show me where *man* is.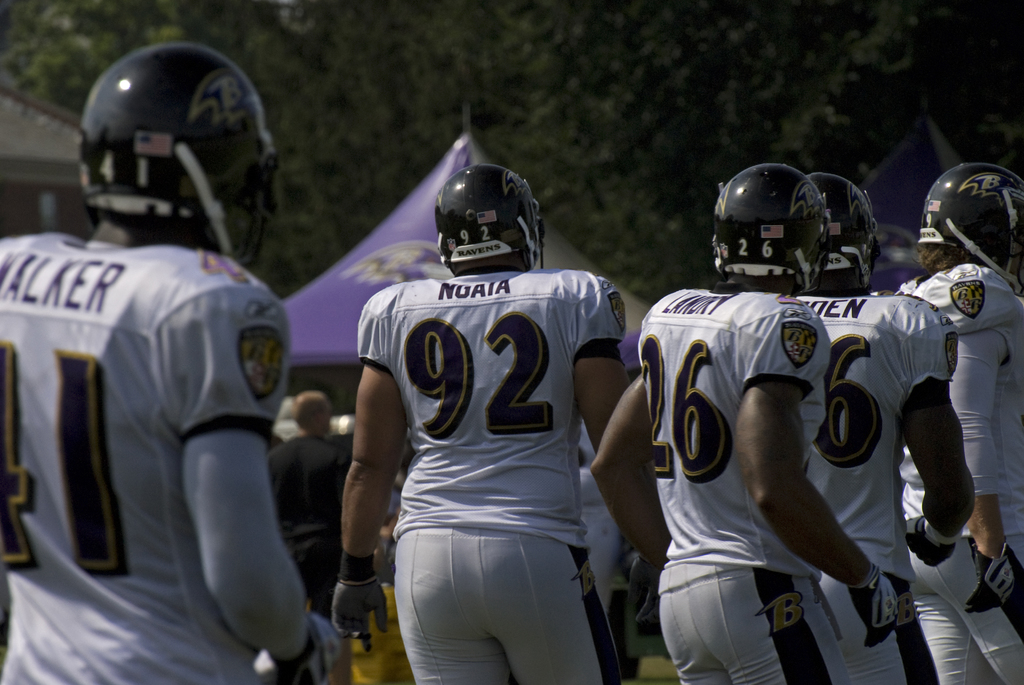
*man* is at bbox=[588, 164, 899, 684].
